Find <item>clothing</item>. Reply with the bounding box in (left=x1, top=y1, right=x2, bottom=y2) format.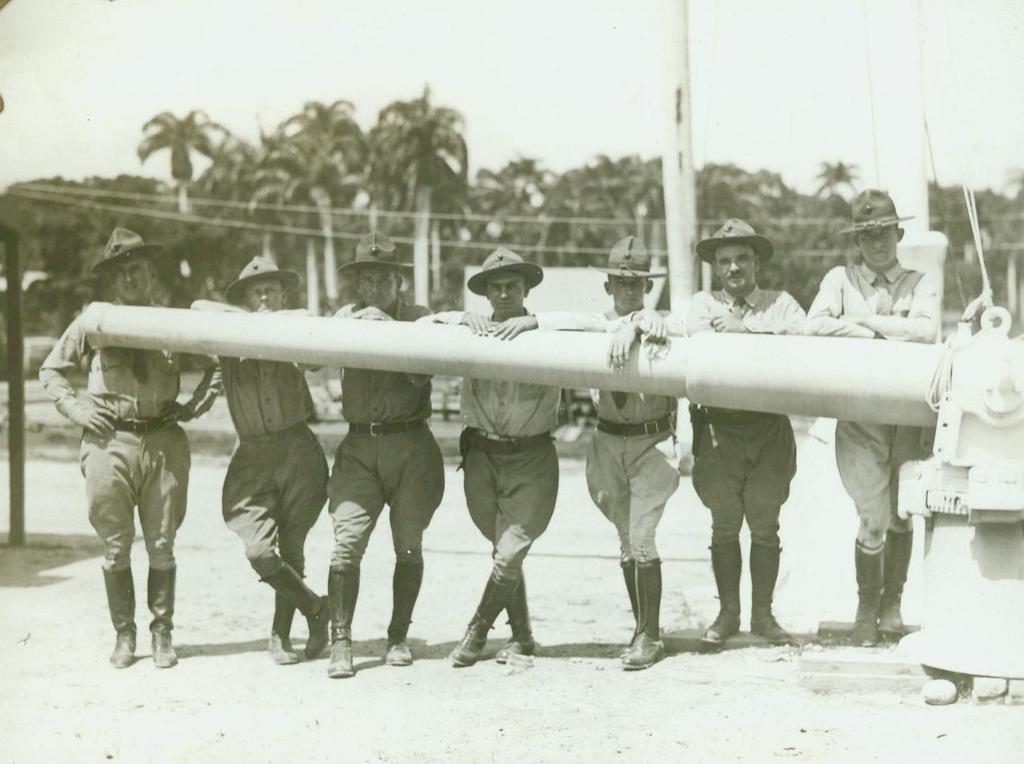
(left=580, top=302, right=677, bottom=563).
